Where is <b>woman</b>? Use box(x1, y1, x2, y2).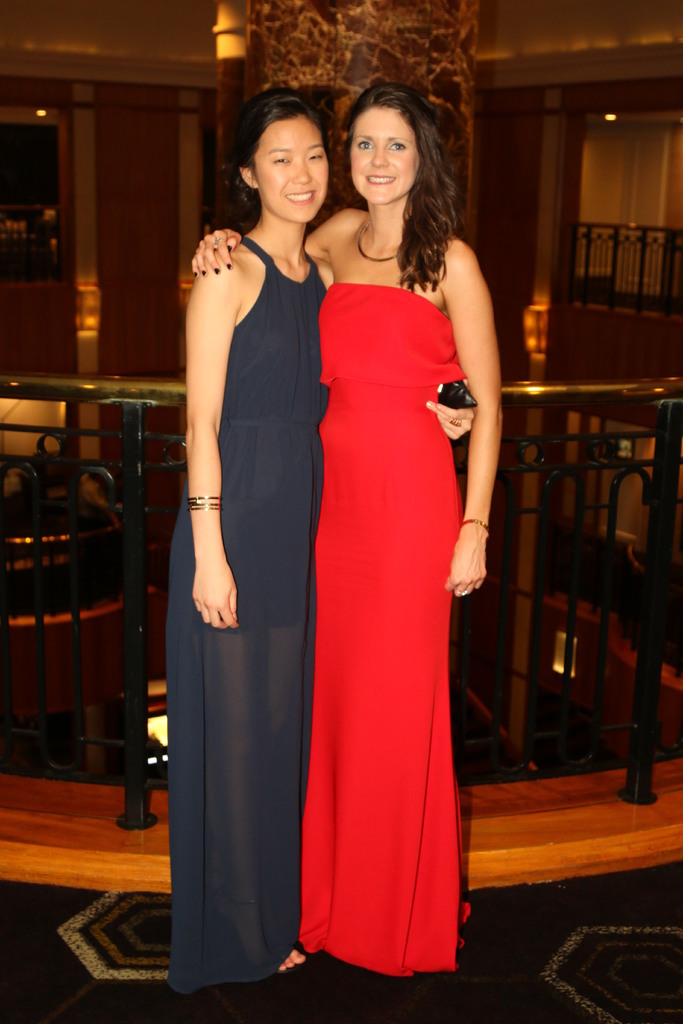
box(174, 89, 478, 981).
